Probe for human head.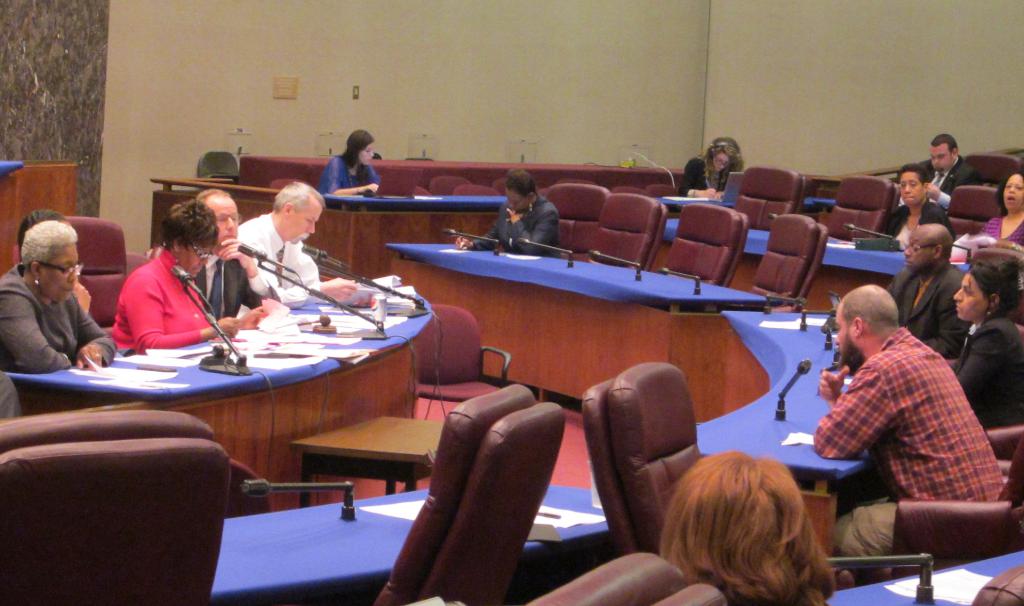
Probe result: l=929, t=131, r=958, b=170.
